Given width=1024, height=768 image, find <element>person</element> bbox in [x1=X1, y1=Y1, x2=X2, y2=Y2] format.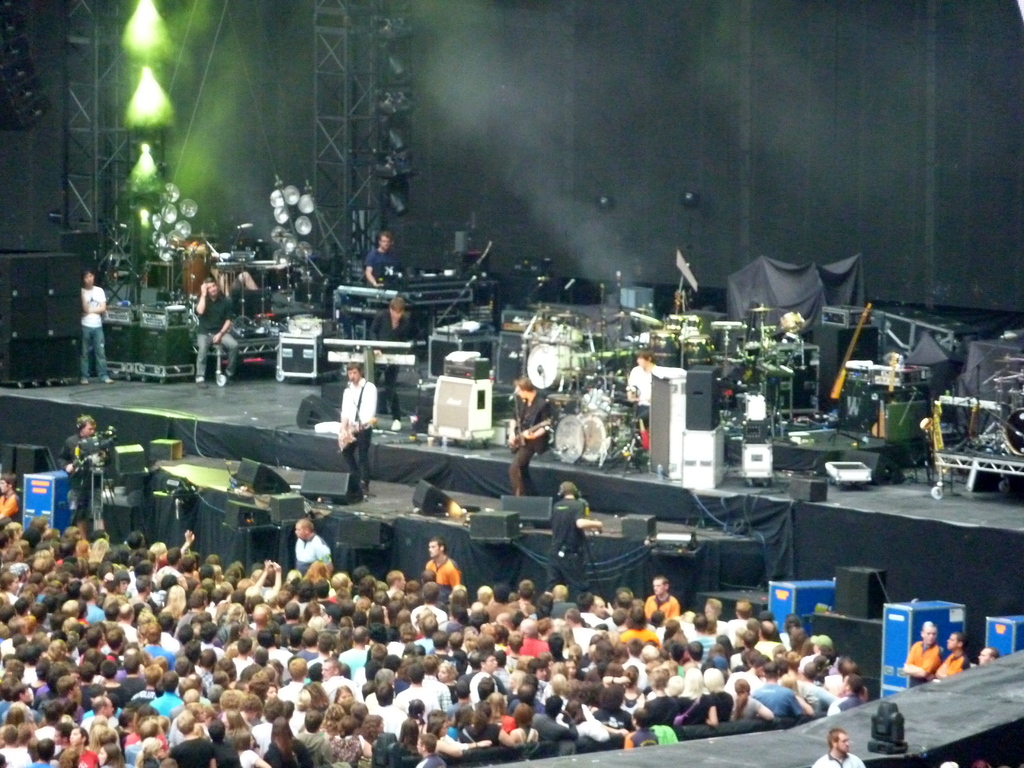
[x1=60, y1=416, x2=103, y2=467].
